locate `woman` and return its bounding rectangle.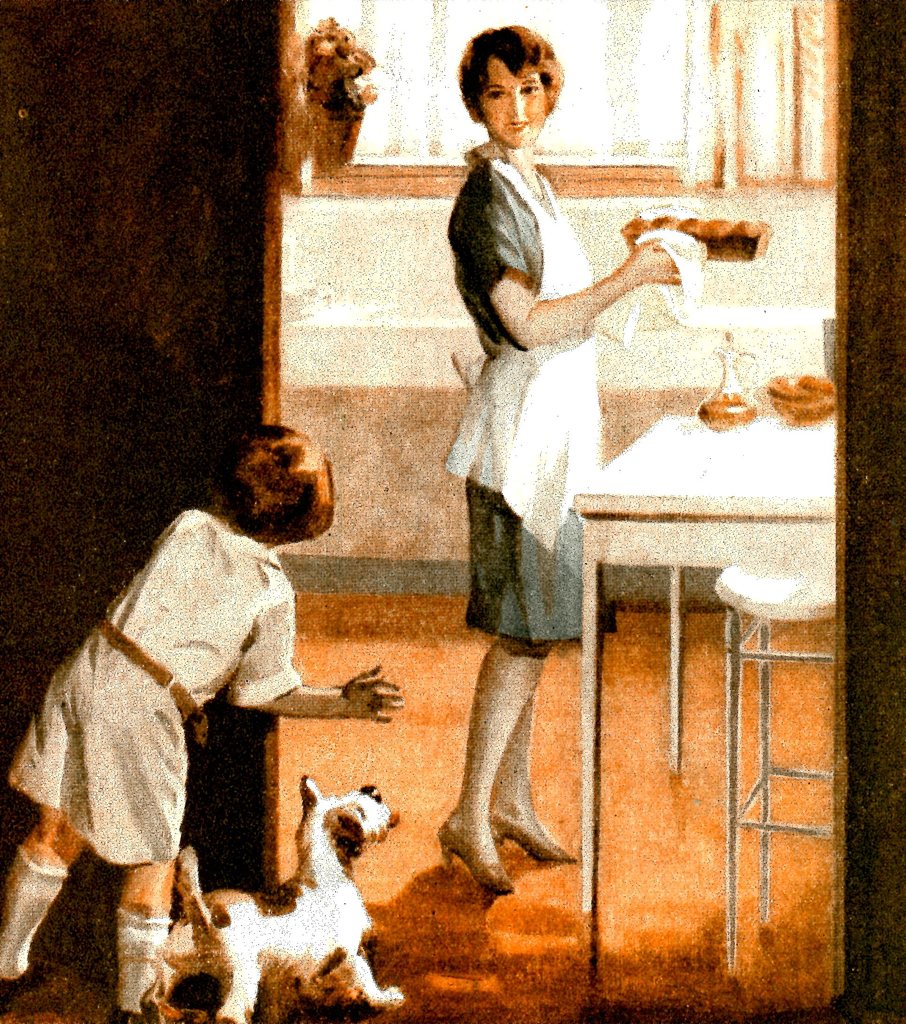
select_region(429, 40, 706, 847).
